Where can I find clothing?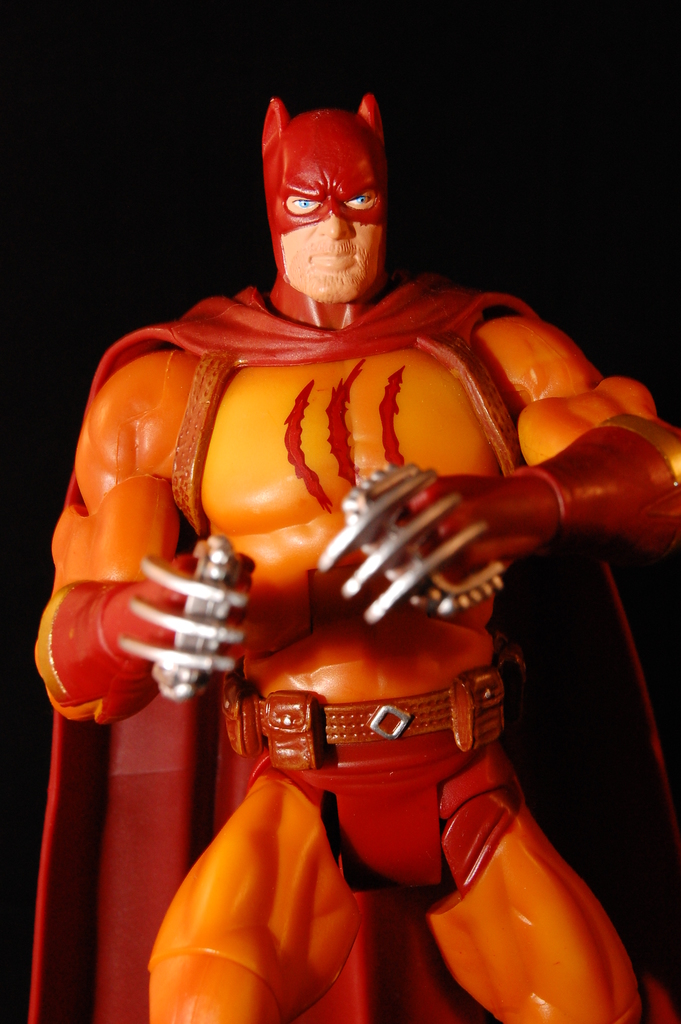
You can find it at 33 262 680 903.
